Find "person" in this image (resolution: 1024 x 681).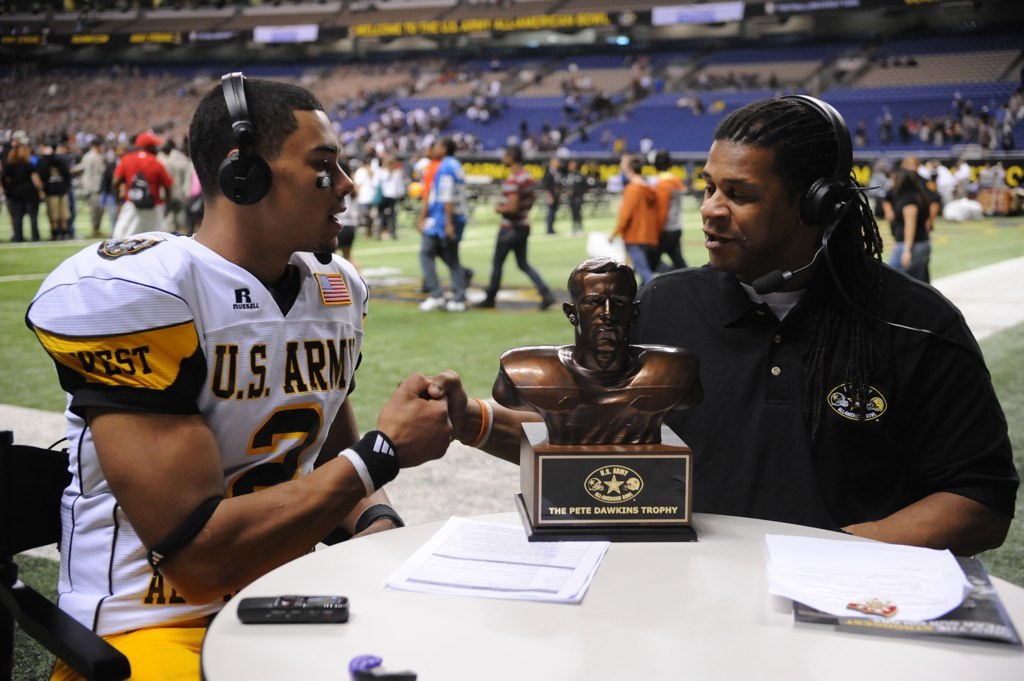
(481, 246, 700, 449).
